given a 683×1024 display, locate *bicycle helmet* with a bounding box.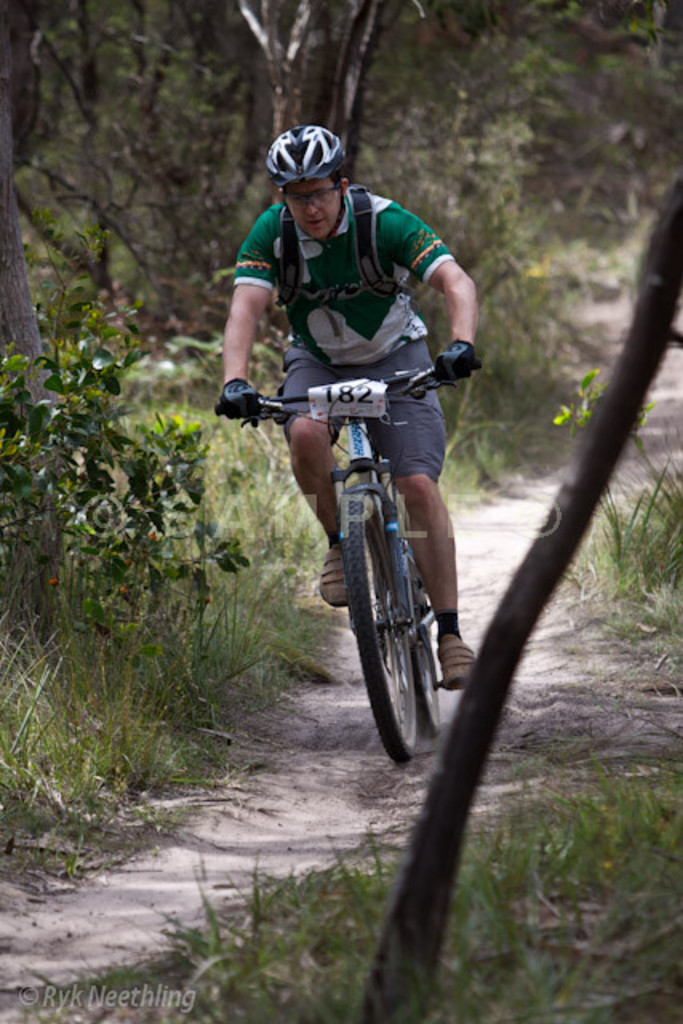
Located: <region>262, 123, 342, 178</region>.
